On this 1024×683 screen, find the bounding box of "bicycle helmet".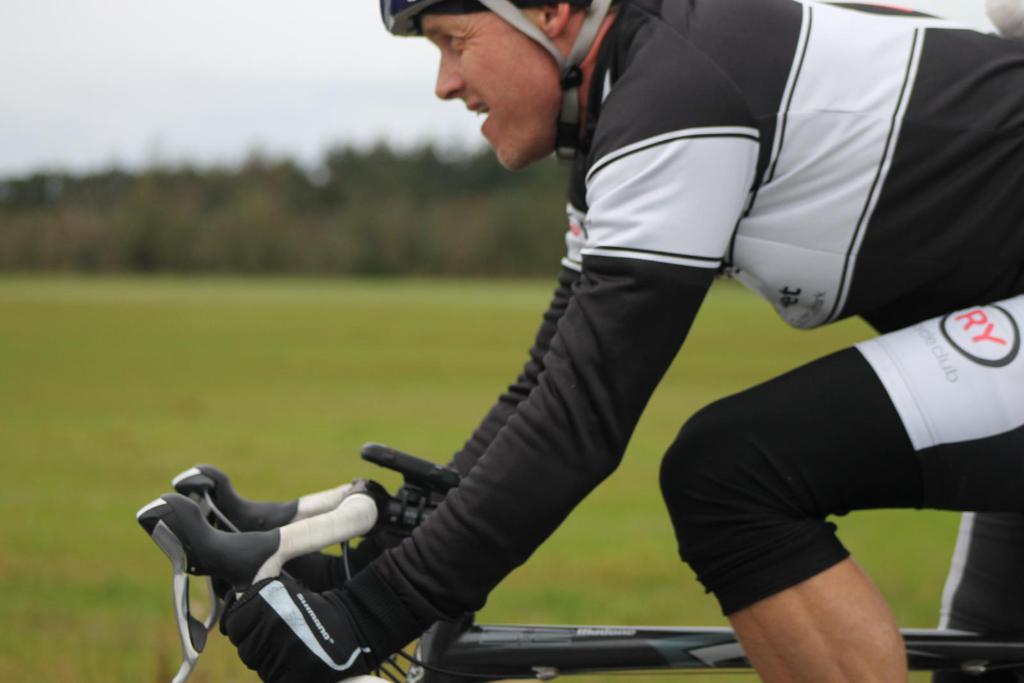
Bounding box: box(390, 0, 610, 168).
